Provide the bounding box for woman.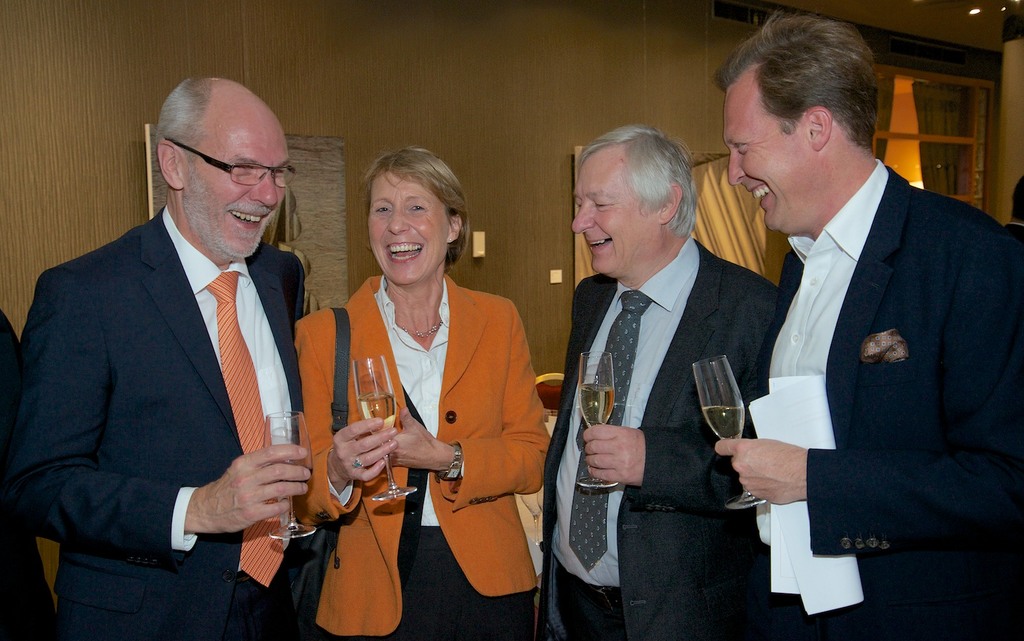
region(325, 168, 545, 640).
